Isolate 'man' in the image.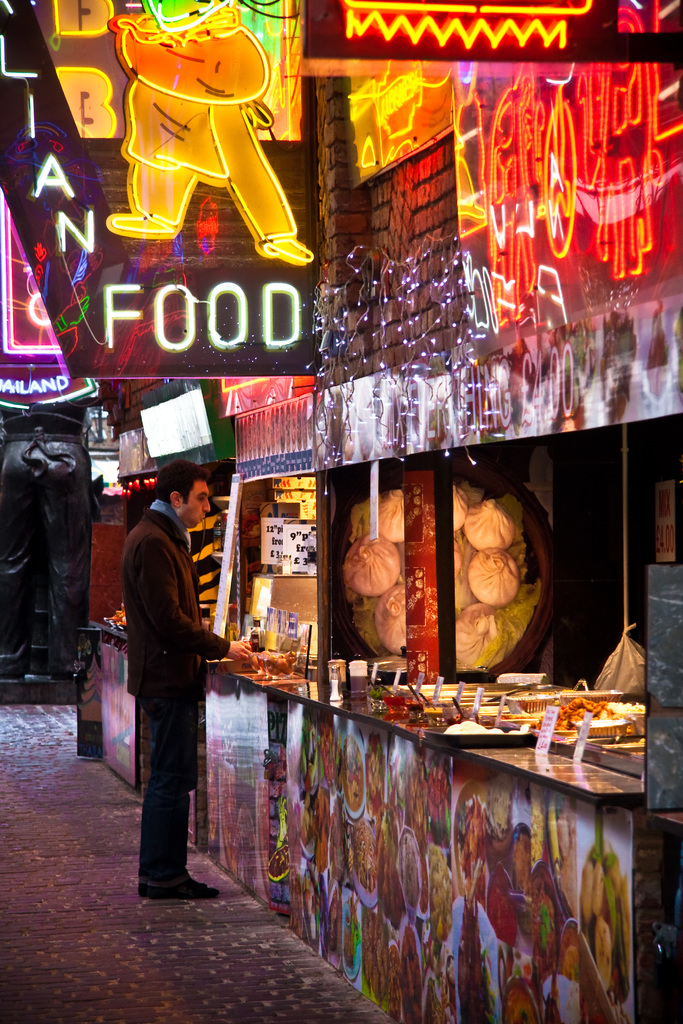
Isolated region: crop(110, 444, 232, 910).
